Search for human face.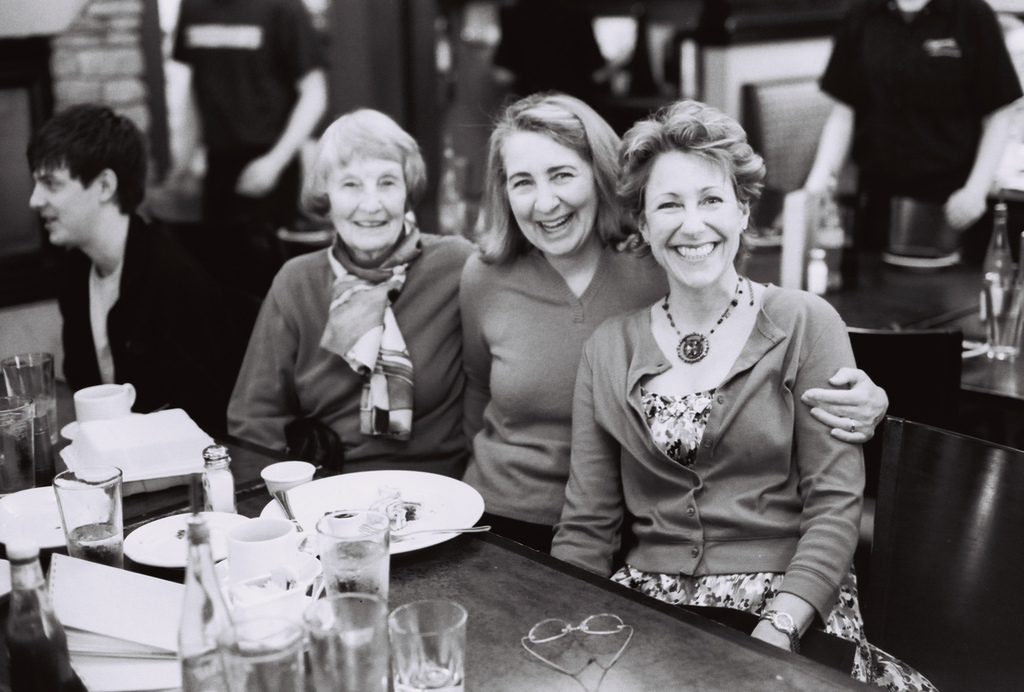
Found at x1=29 y1=156 x2=101 y2=245.
